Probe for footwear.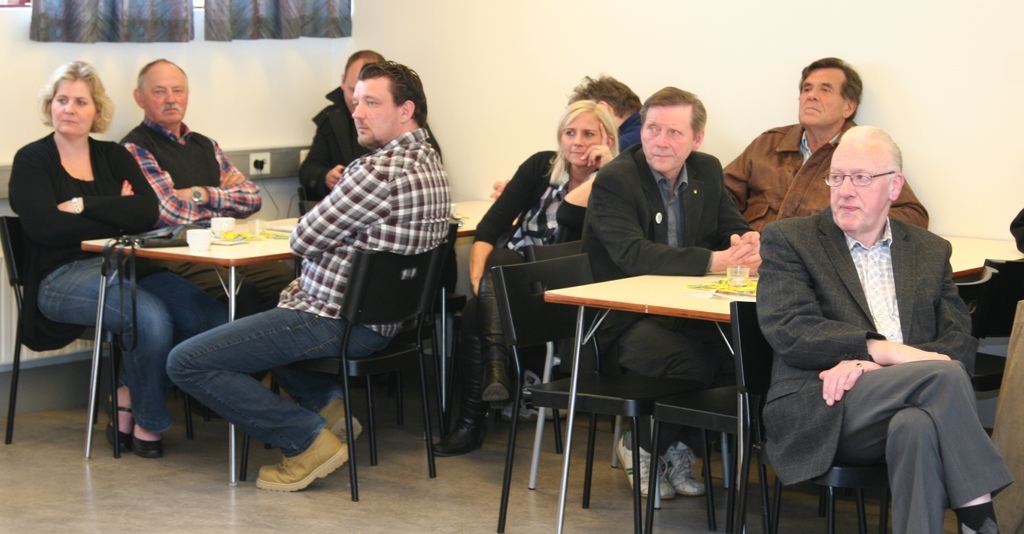
Probe result: left=662, top=443, right=707, bottom=497.
